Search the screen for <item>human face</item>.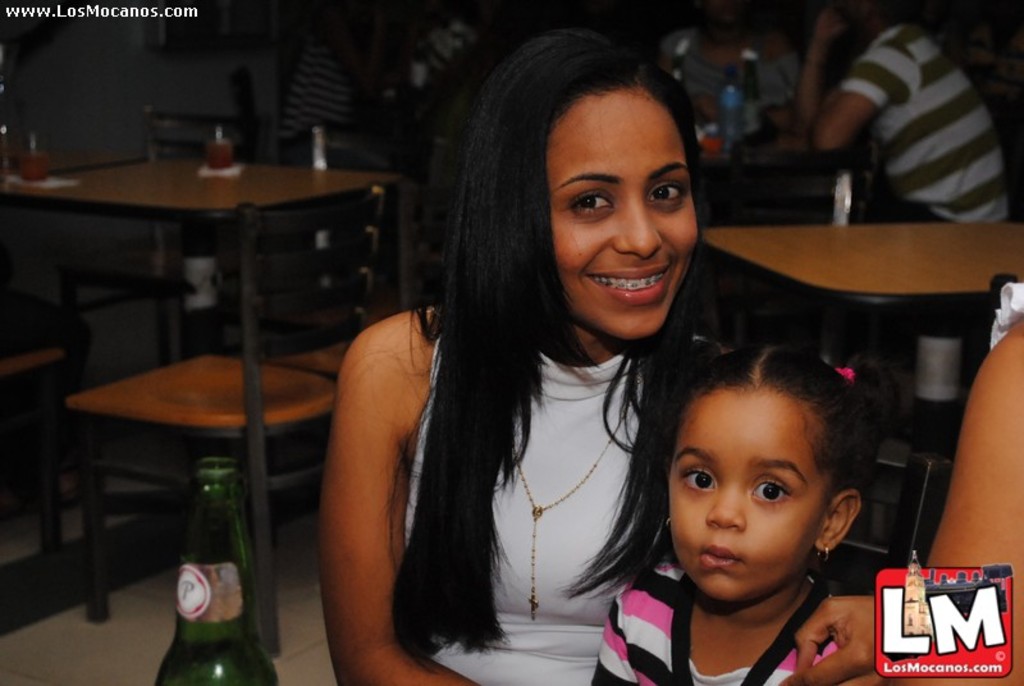
Found at region(673, 397, 823, 600).
